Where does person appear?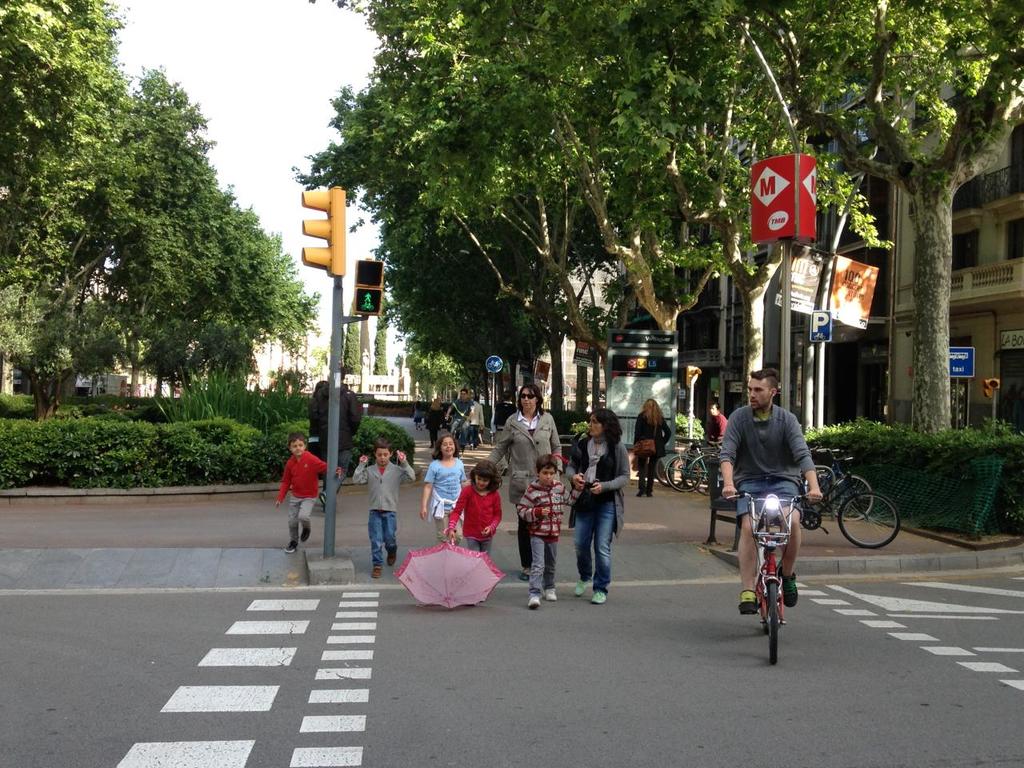
Appears at (left=630, top=398, right=674, bottom=498).
